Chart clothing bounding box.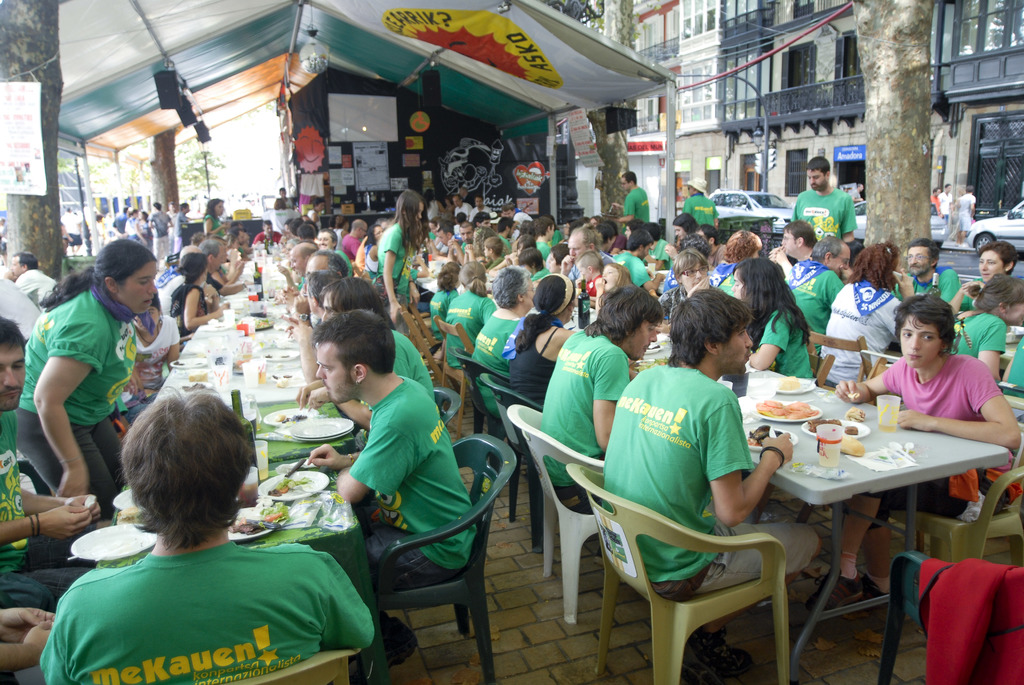
Charted: left=343, top=253, right=359, bottom=278.
